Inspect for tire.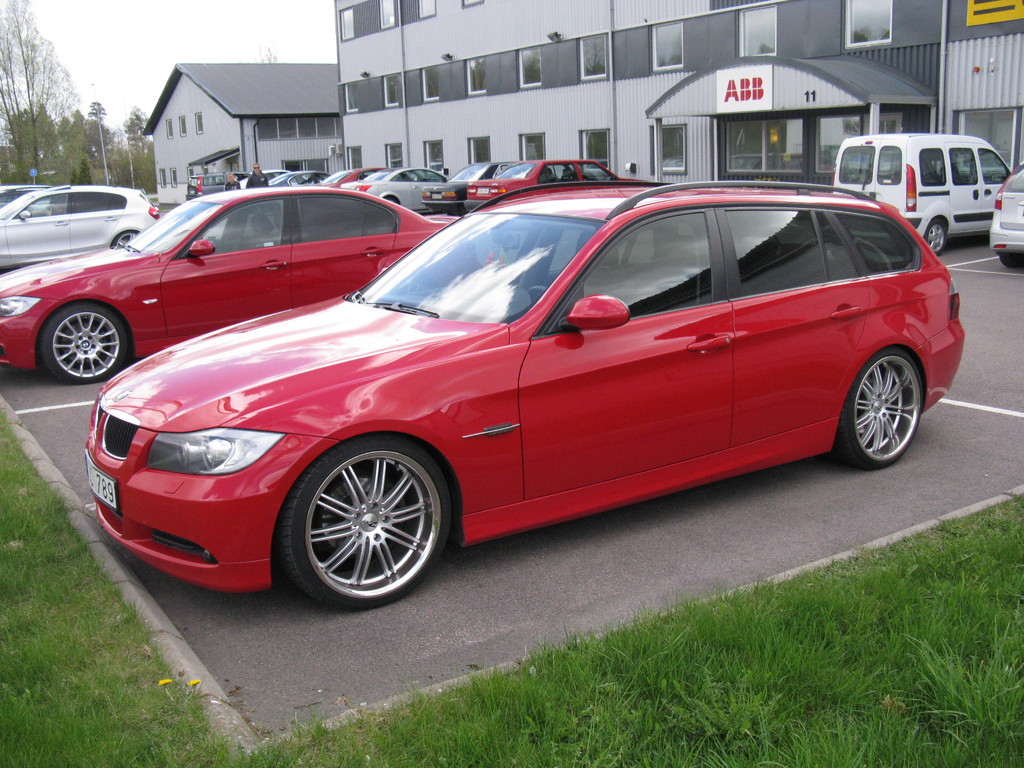
Inspection: bbox(382, 195, 398, 207).
